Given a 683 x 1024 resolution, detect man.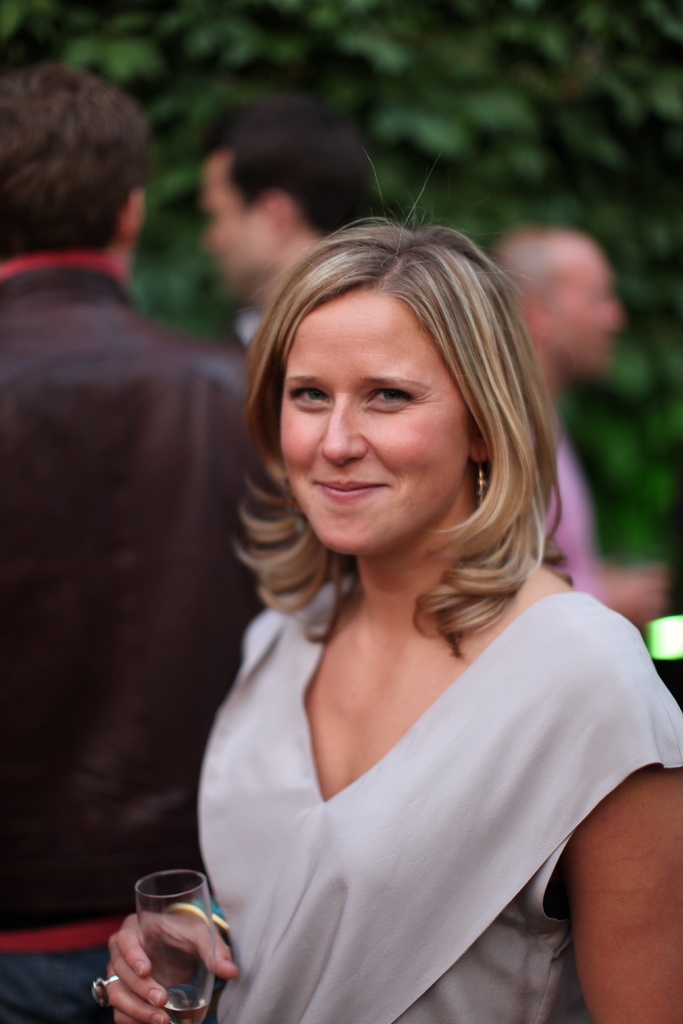
region(0, 61, 249, 1023).
